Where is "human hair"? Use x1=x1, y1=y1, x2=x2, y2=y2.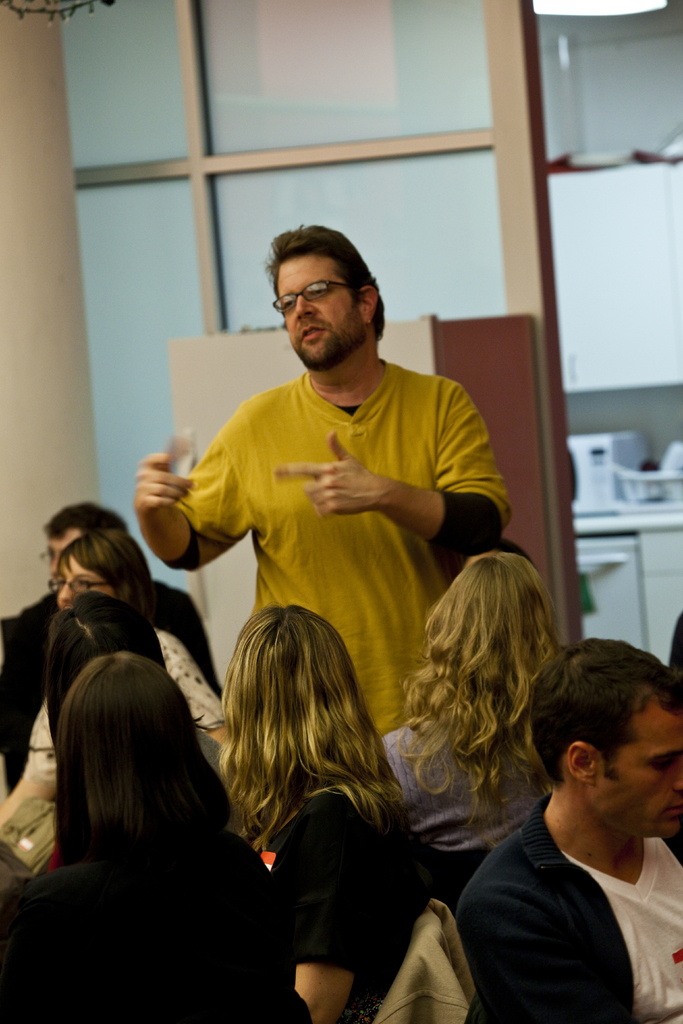
x1=49, y1=588, x2=210, y2=728.
